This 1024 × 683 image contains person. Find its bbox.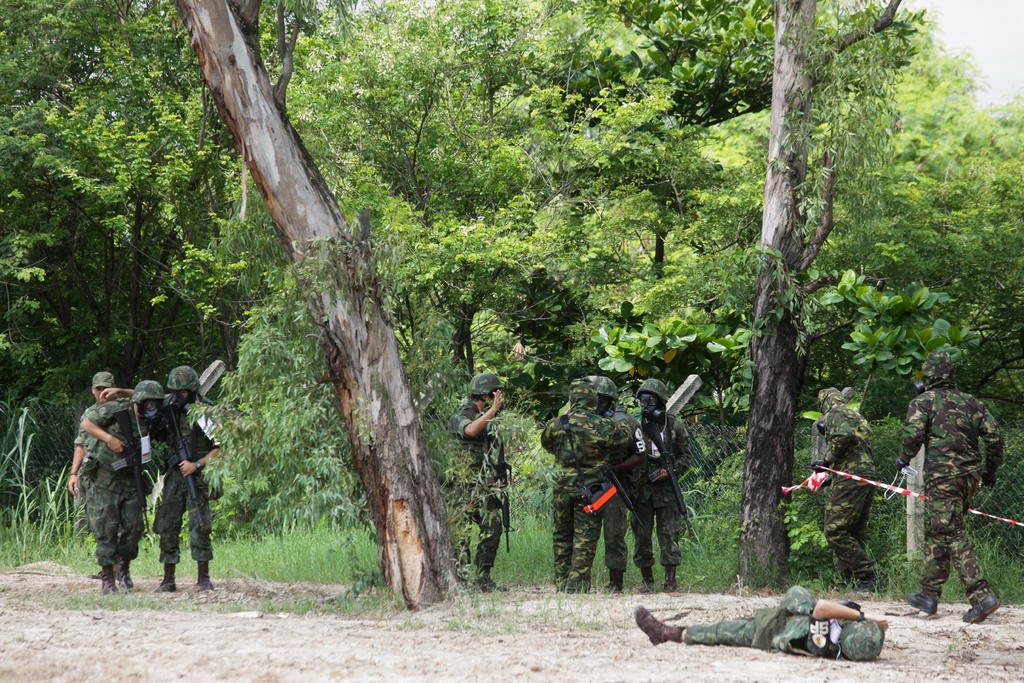
l=68, t=364, r=123, b=578.
